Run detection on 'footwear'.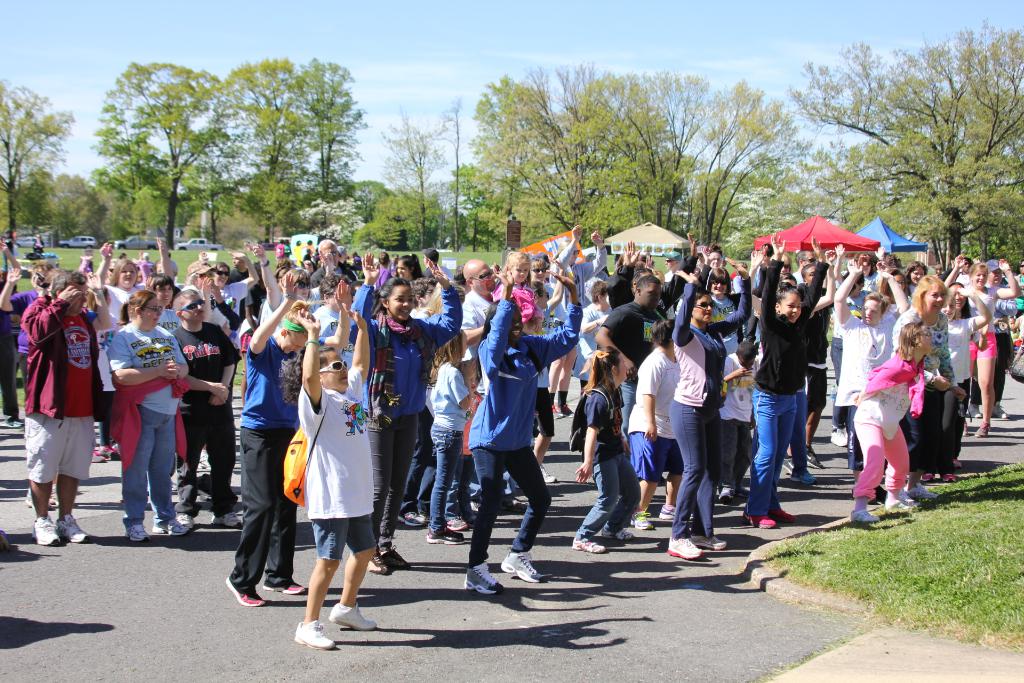
Result: bbox=[743, 513, 778, 527].
